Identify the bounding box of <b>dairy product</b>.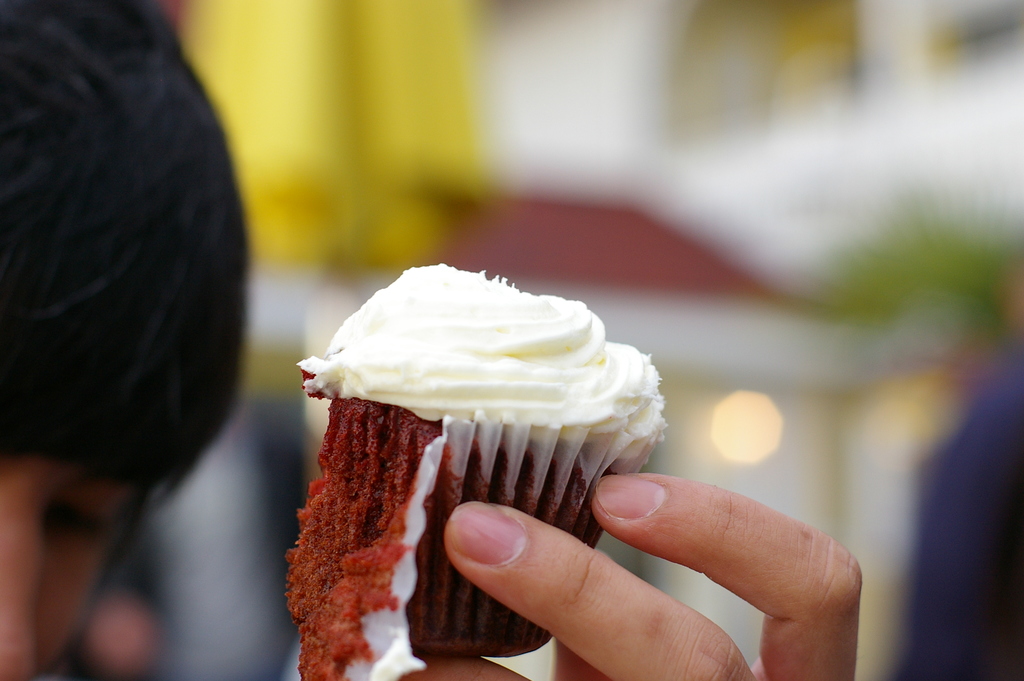
{"left": 298, "top": 262, "right": 673, "bottom": 476}.
